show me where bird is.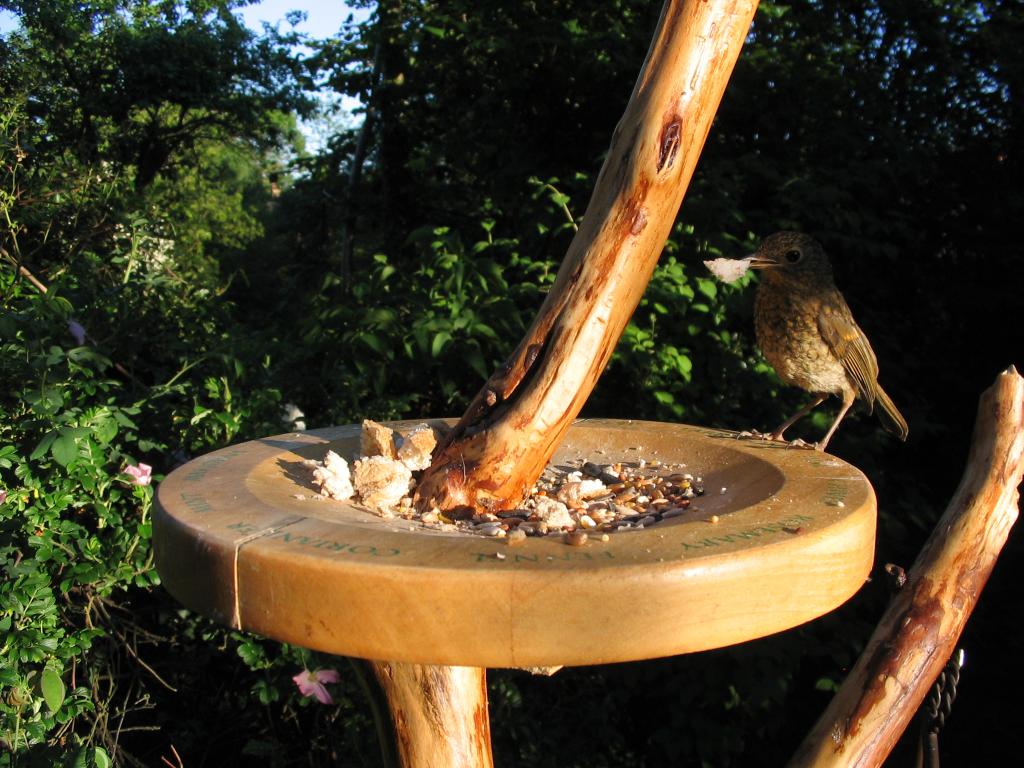
bird is at (x1=722, y1=228, x2=912, y2=447).
